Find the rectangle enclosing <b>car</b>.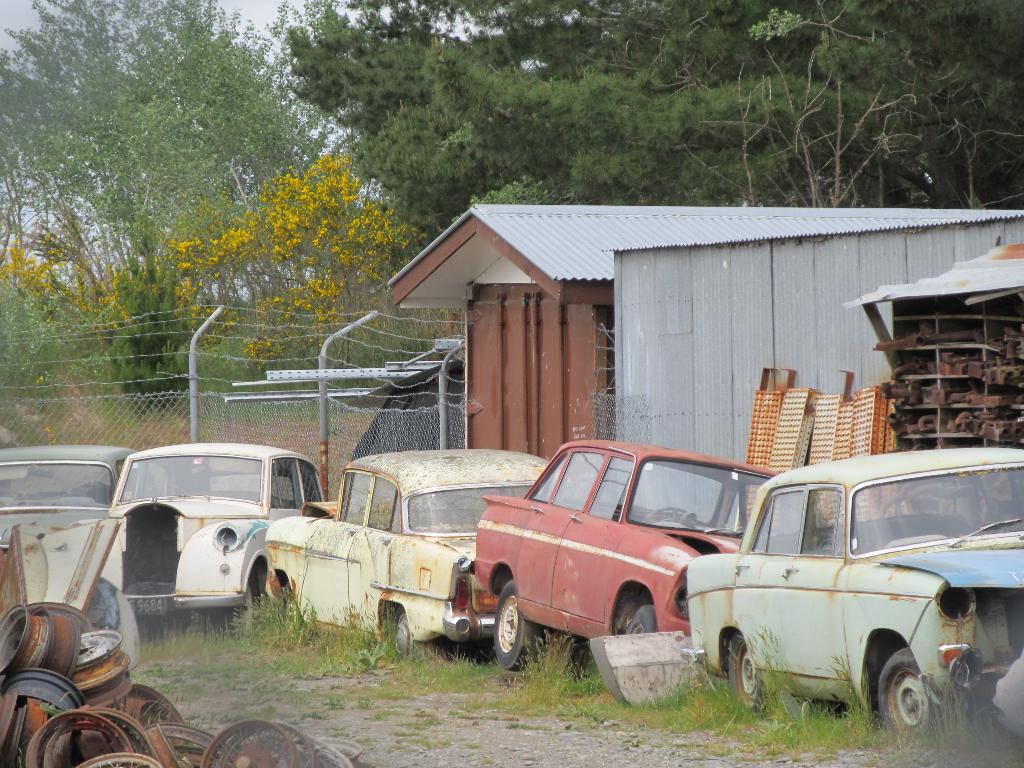
[x1=685, y1=465, x2=1000, y2=736].
